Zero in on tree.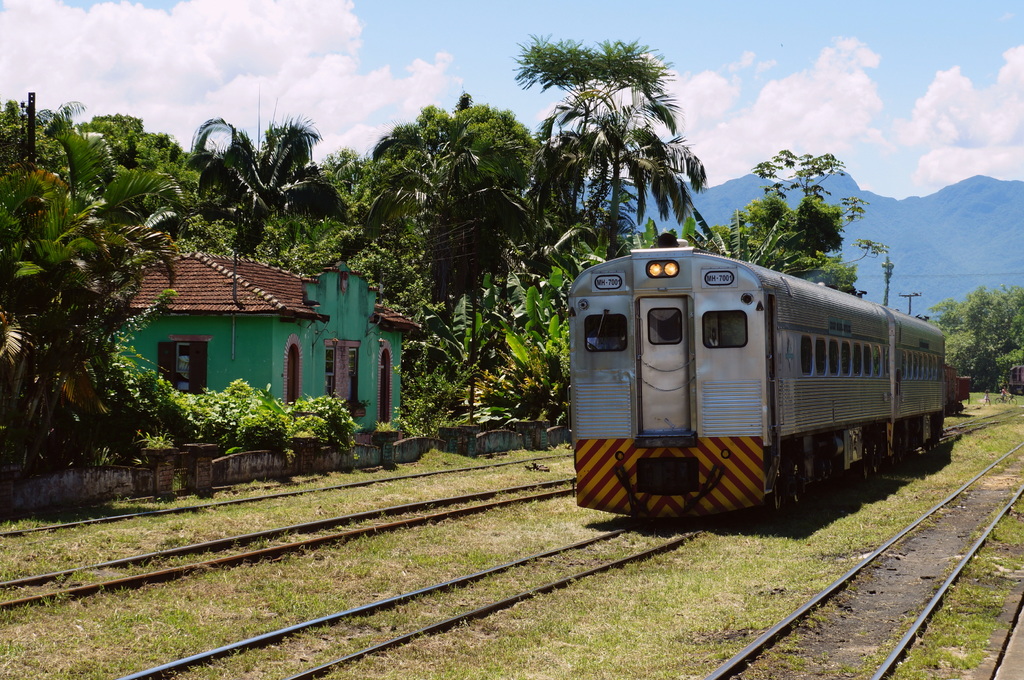
Zeroed in: BBox(525, 73, 710, 277).
